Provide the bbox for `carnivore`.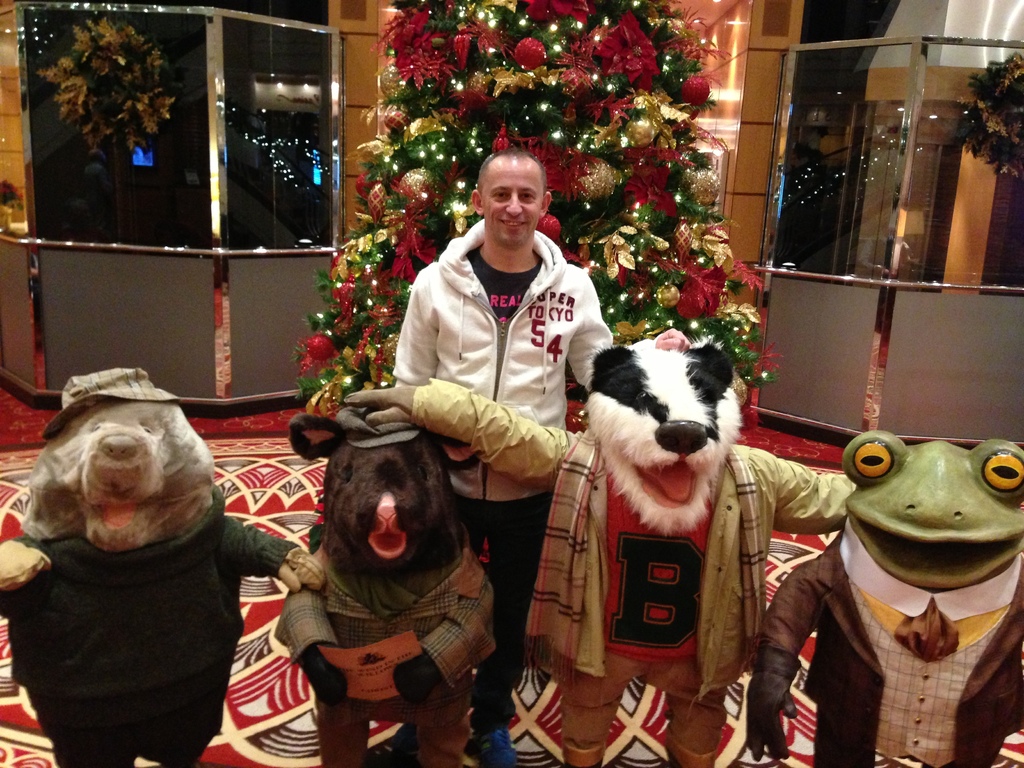
(x1=388, y1=145, x2=646, y2=767).
